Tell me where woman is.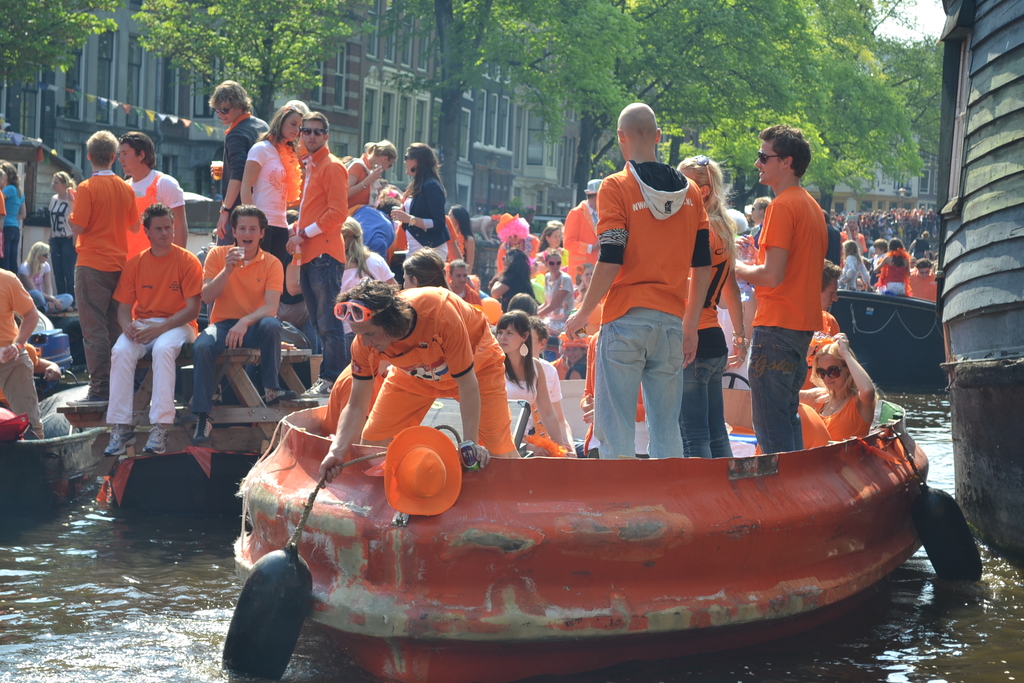
woman is at 243 97 306 260.
